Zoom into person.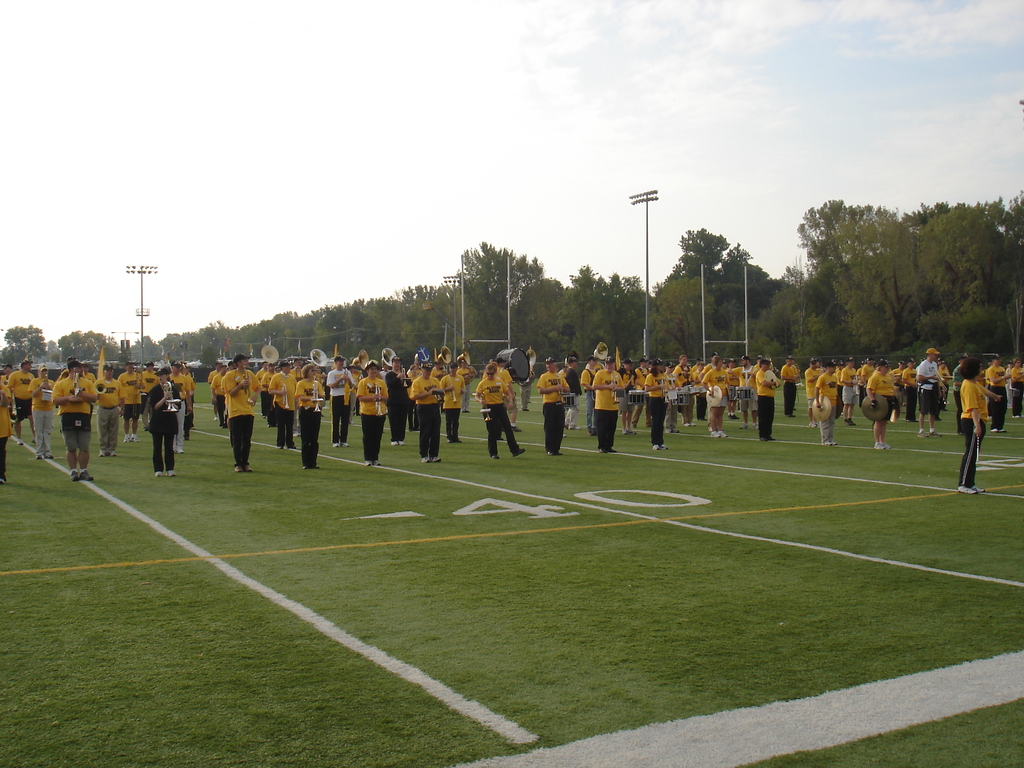
Zoom target: rect(97, 364, 126, 458).
